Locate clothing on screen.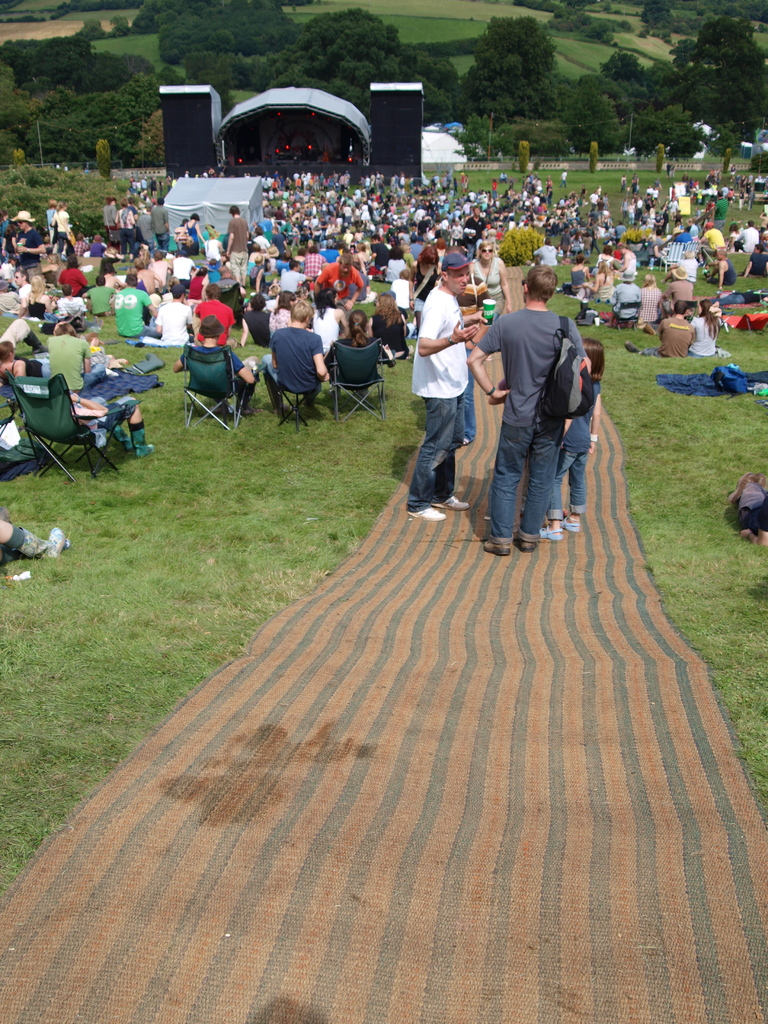
On screen at rect(735, 227, 758, 249).
